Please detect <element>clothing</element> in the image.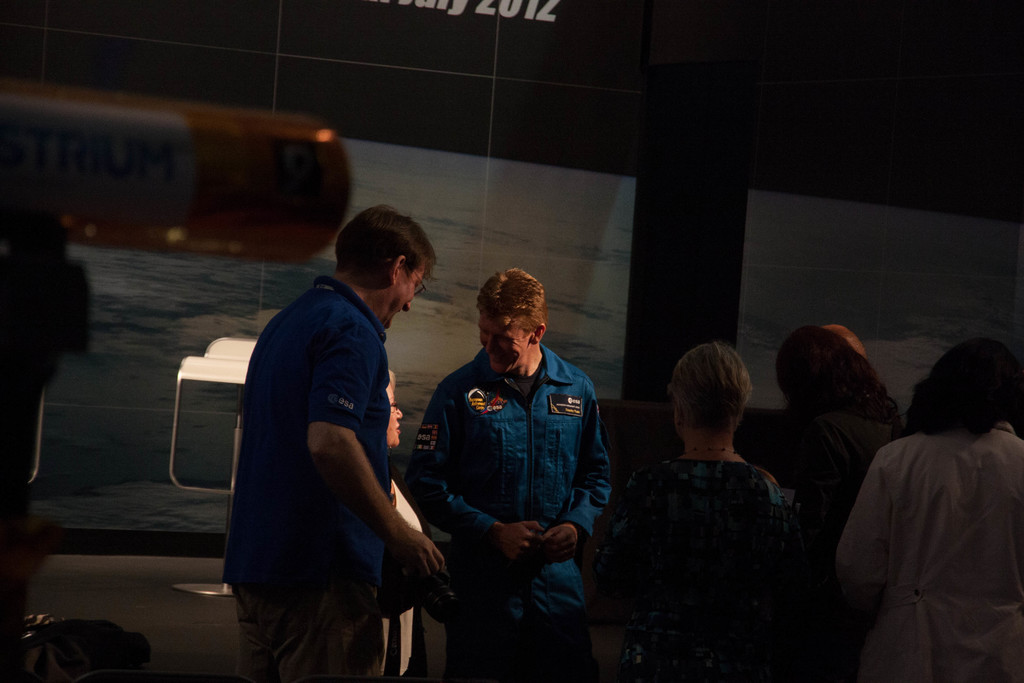
834,414,1023,682.
